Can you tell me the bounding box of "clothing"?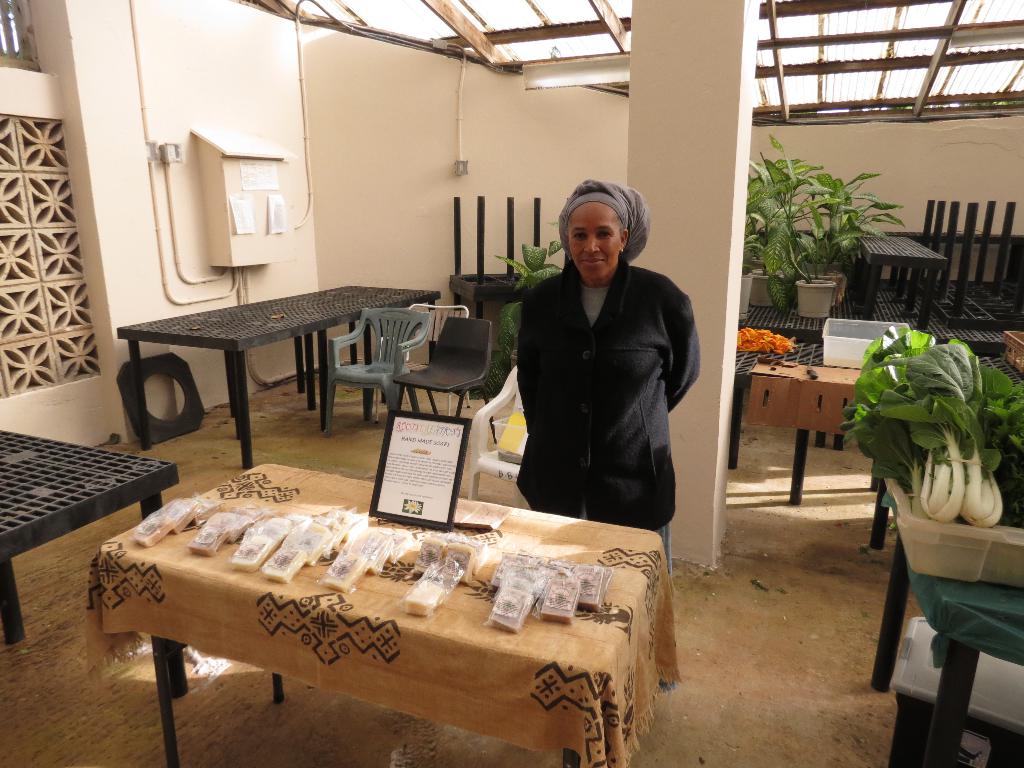
491:209:703:539.
